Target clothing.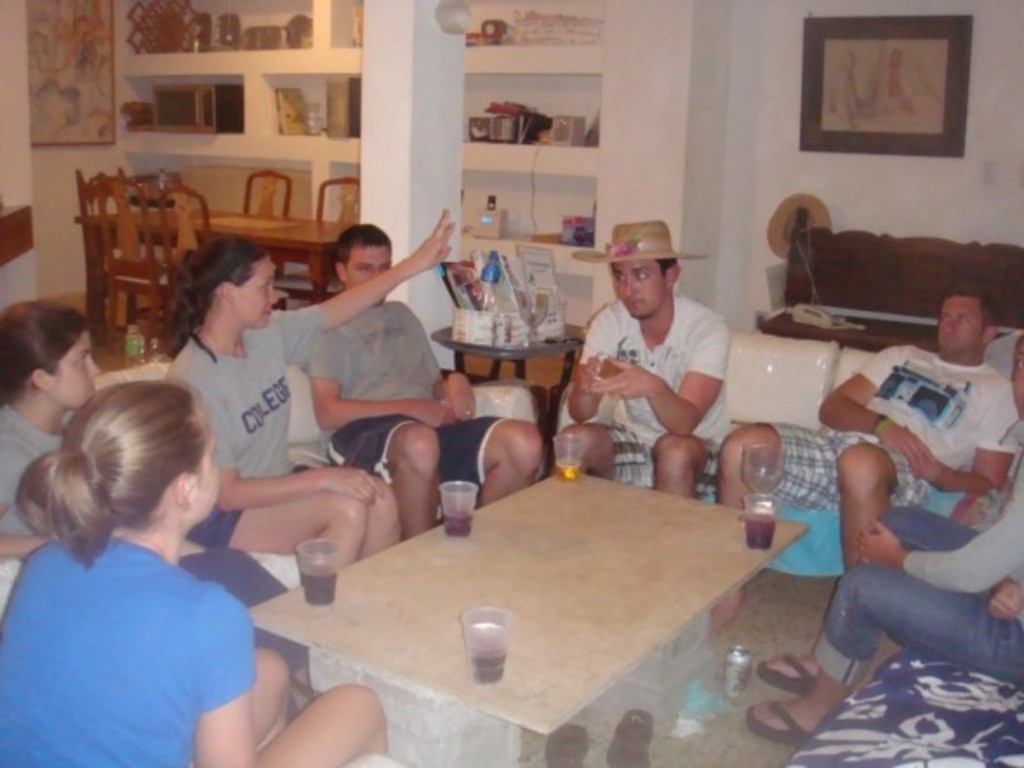
Target region: 19, 483, 275, 756.
